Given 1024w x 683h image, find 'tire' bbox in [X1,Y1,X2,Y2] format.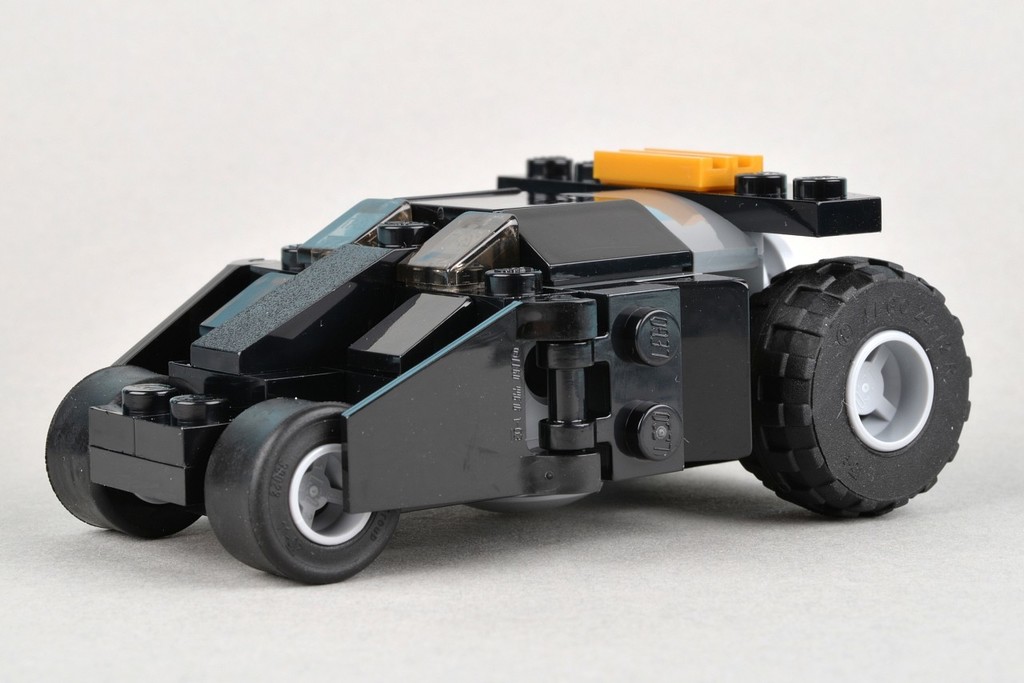
[202,393,403,584].
